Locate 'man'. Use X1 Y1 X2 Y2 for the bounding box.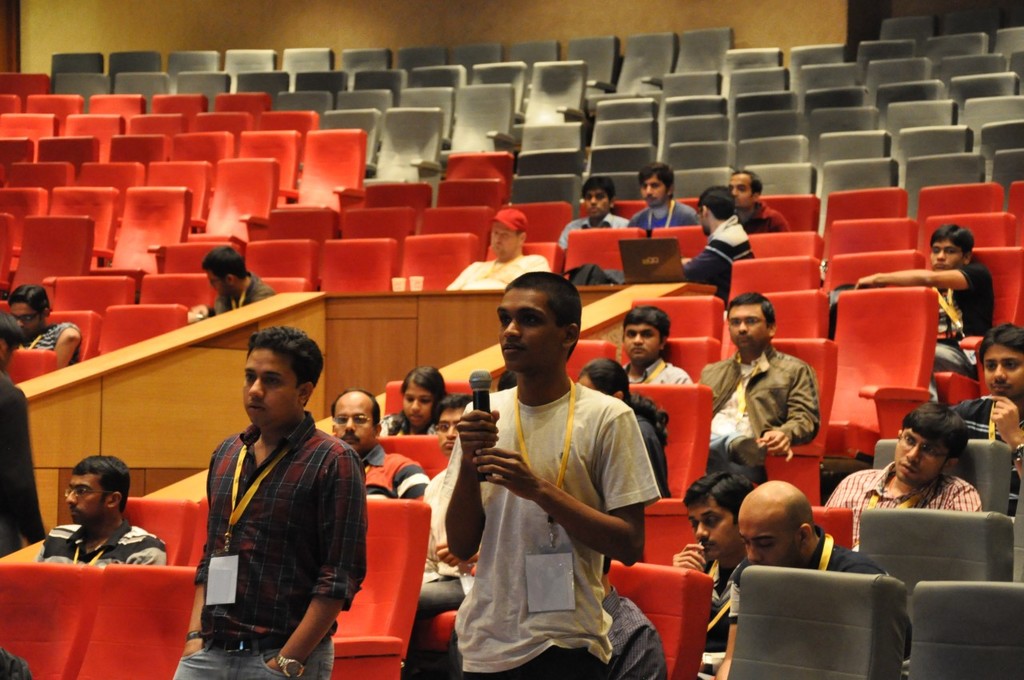
854 225 990 374.
